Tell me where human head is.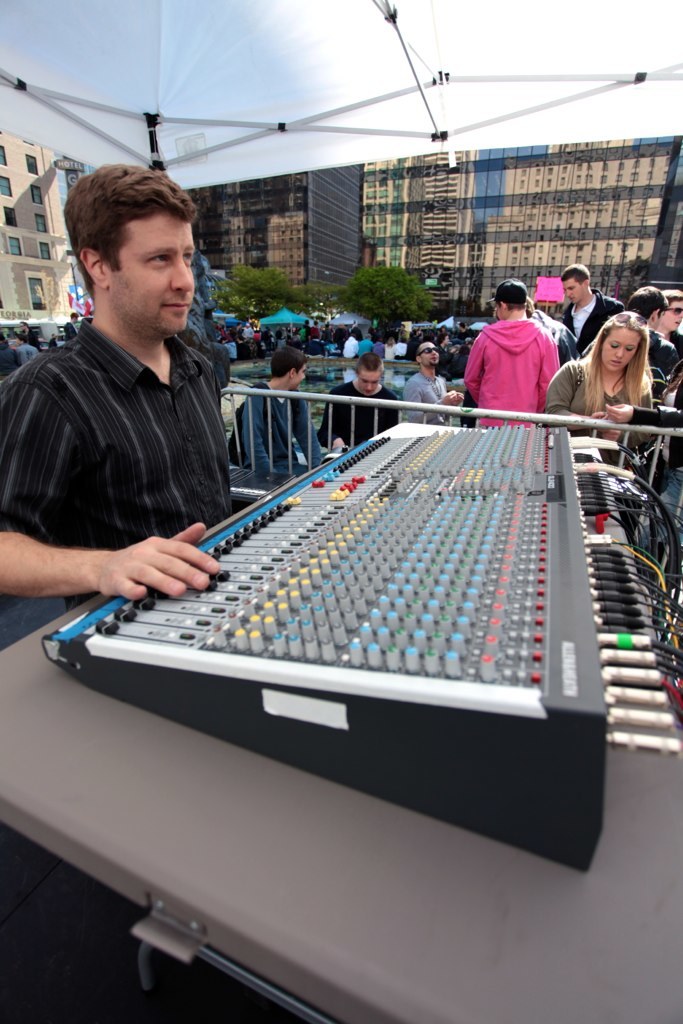
human head is at 270:348:307:392.
